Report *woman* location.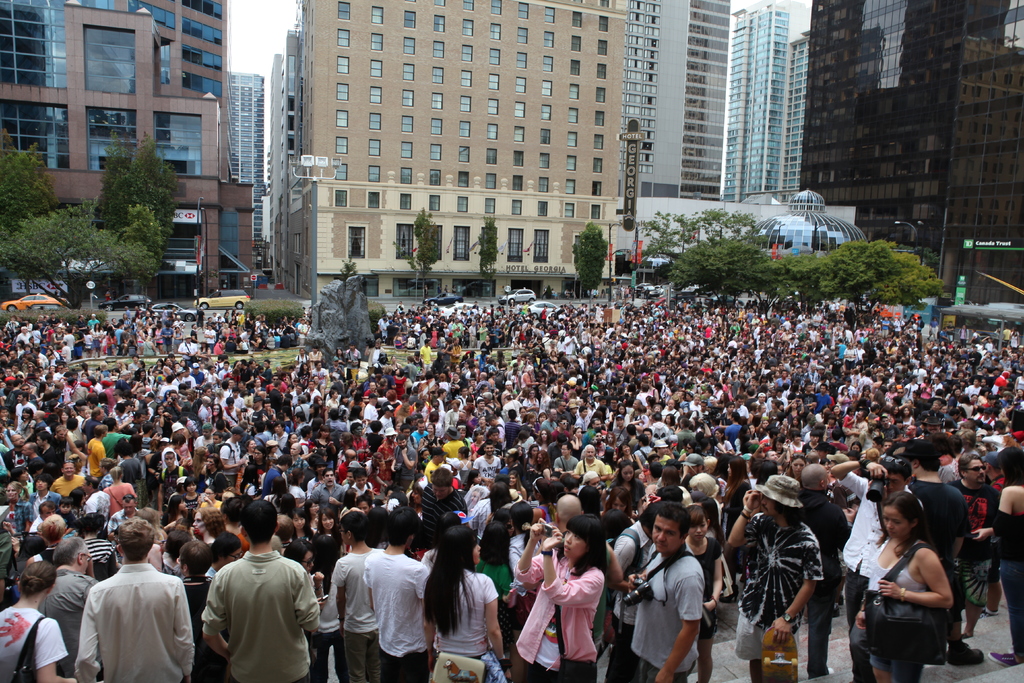
Report: (left=651, top=406, right=660, bottom=420).
